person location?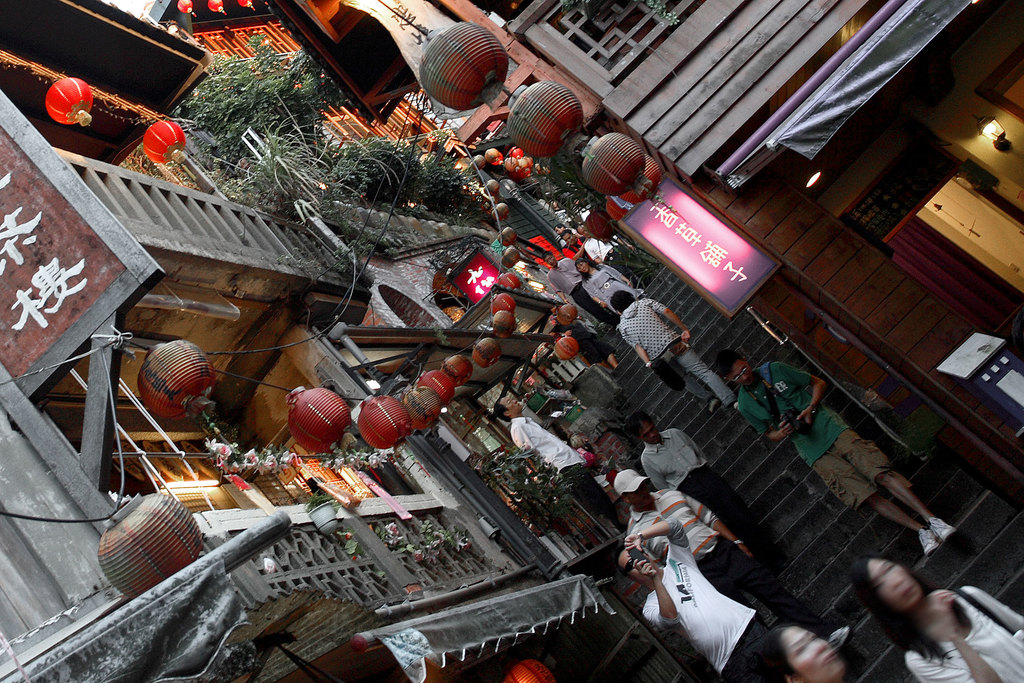
x1=604, y1=284, x2=746, y2=419
